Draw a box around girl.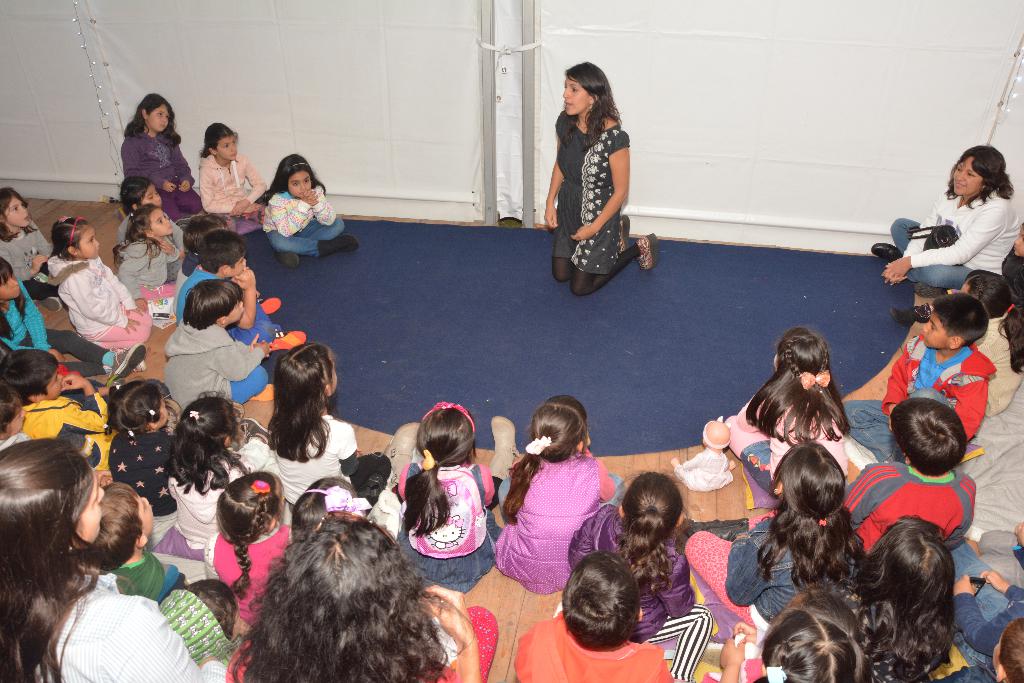
118 173 186 277.
